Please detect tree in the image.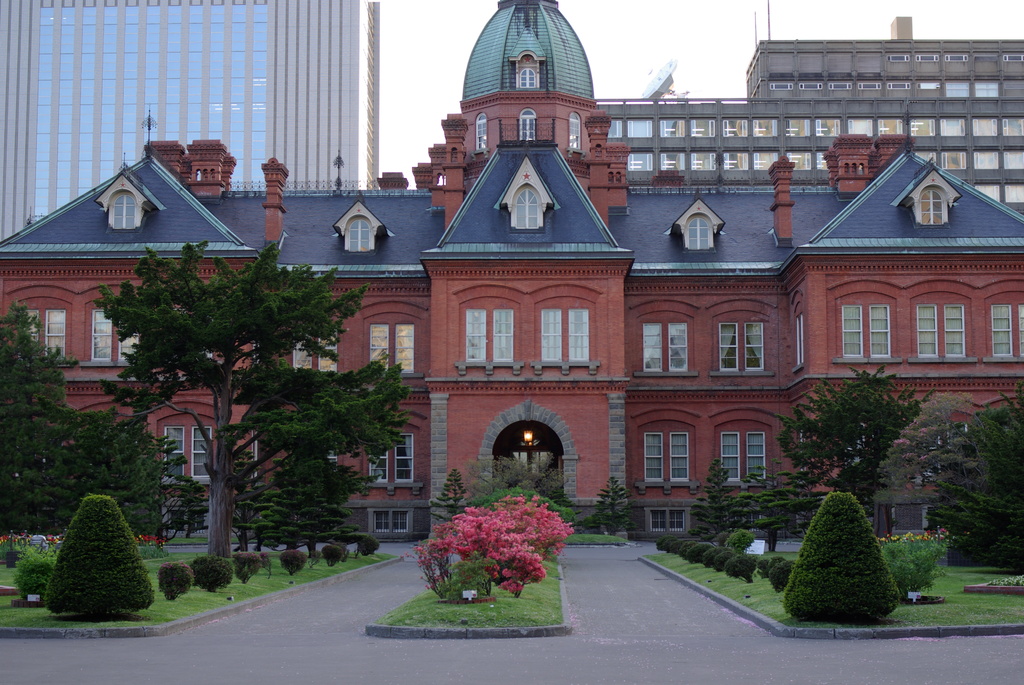
(x1=680, y1=455, x2=849, y2=563).
